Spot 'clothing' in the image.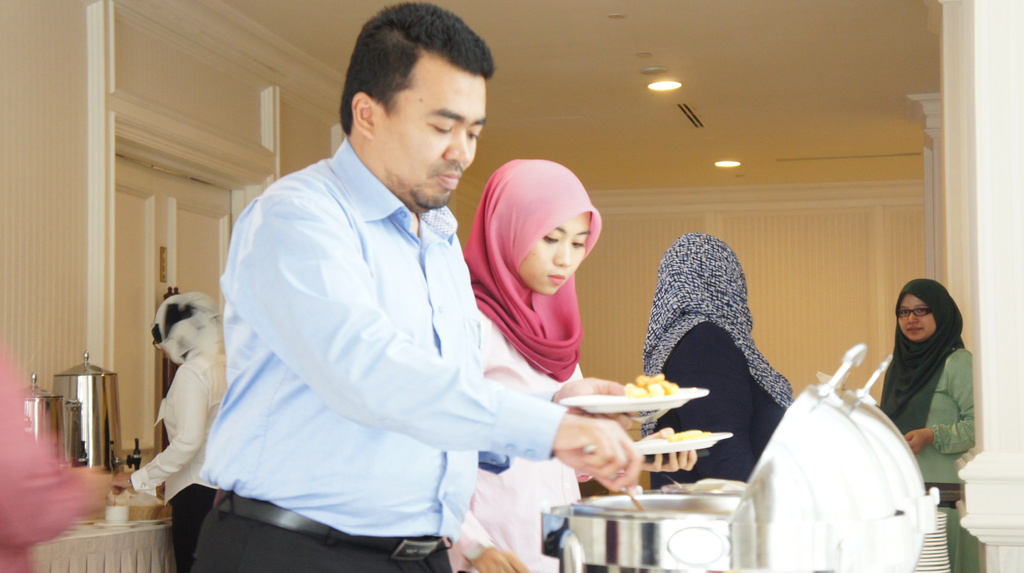
'clothing' found at (x1=878, y1=276, x2=980, y2=572).
